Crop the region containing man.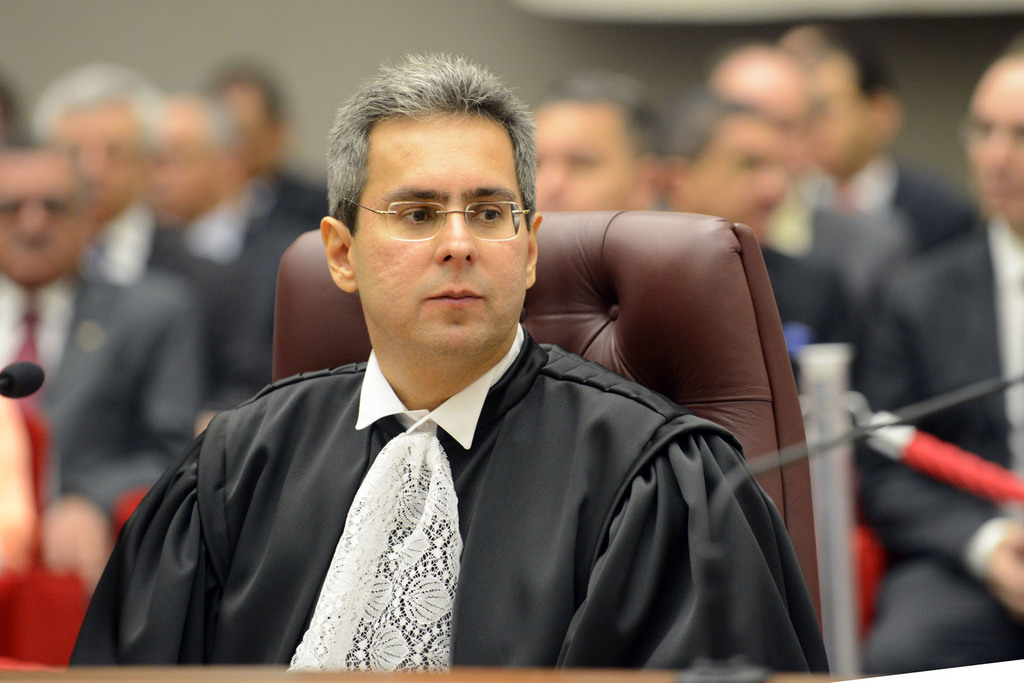
Crop region: region(661, 90, 855, 383).
